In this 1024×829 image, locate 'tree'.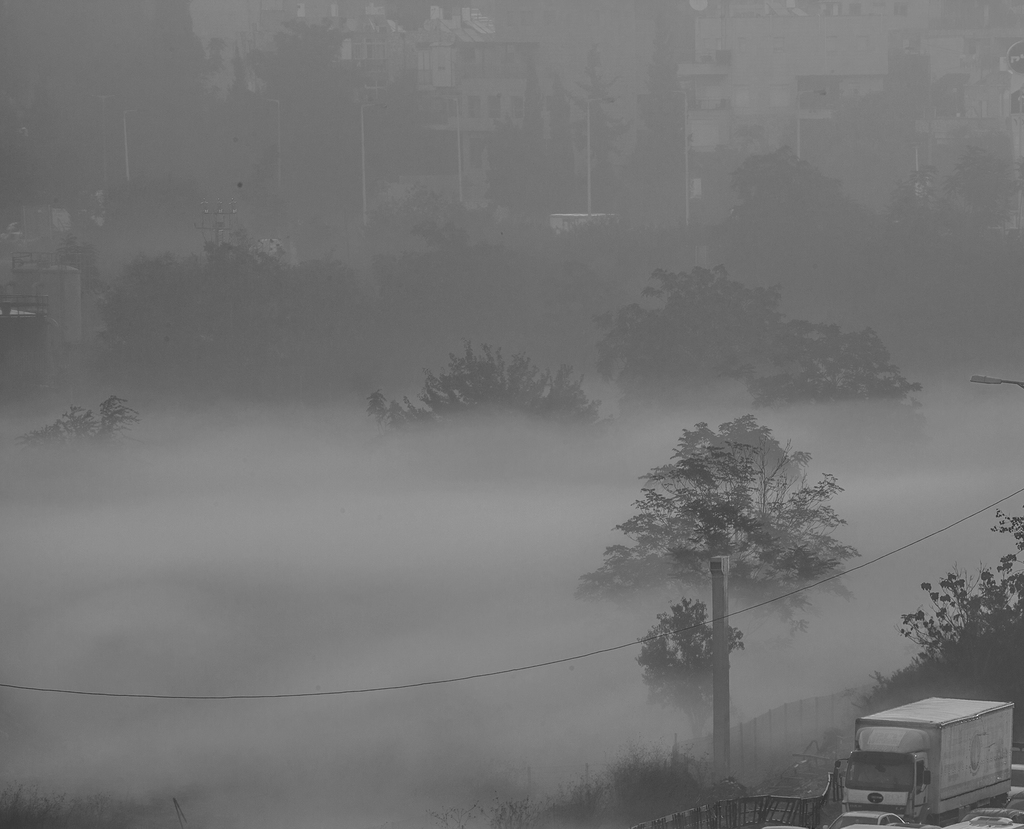
Bounding box: box(754, 313, 934, 441).
